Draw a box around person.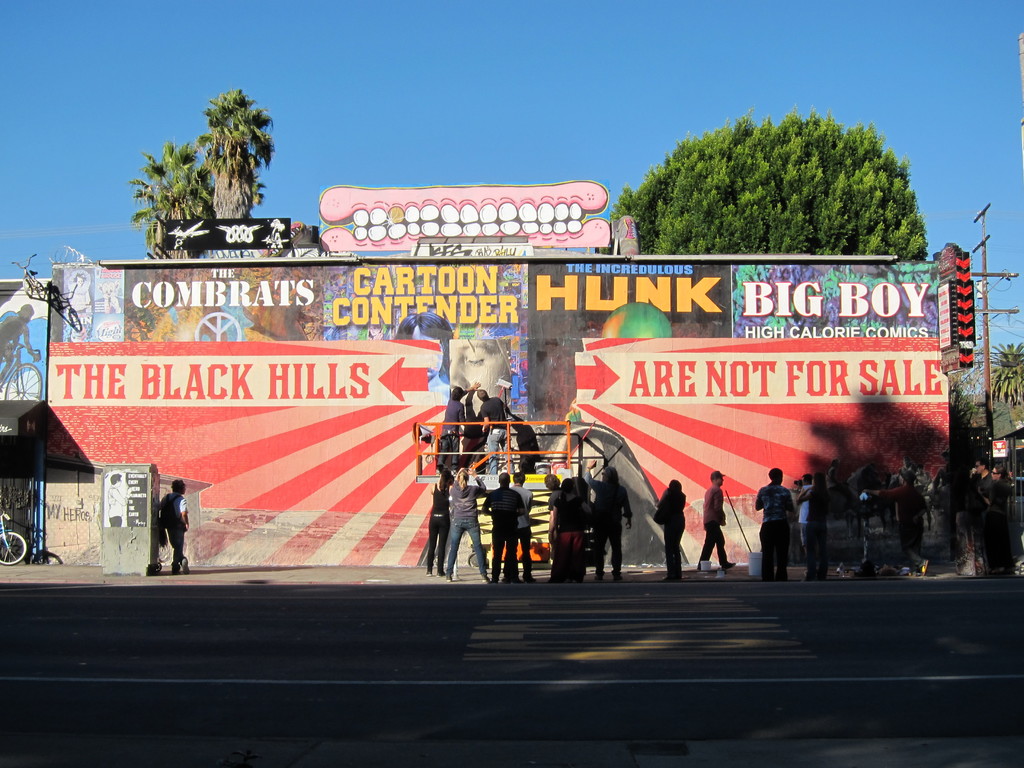
(left=802, top=471, right=829, bottom=580).
